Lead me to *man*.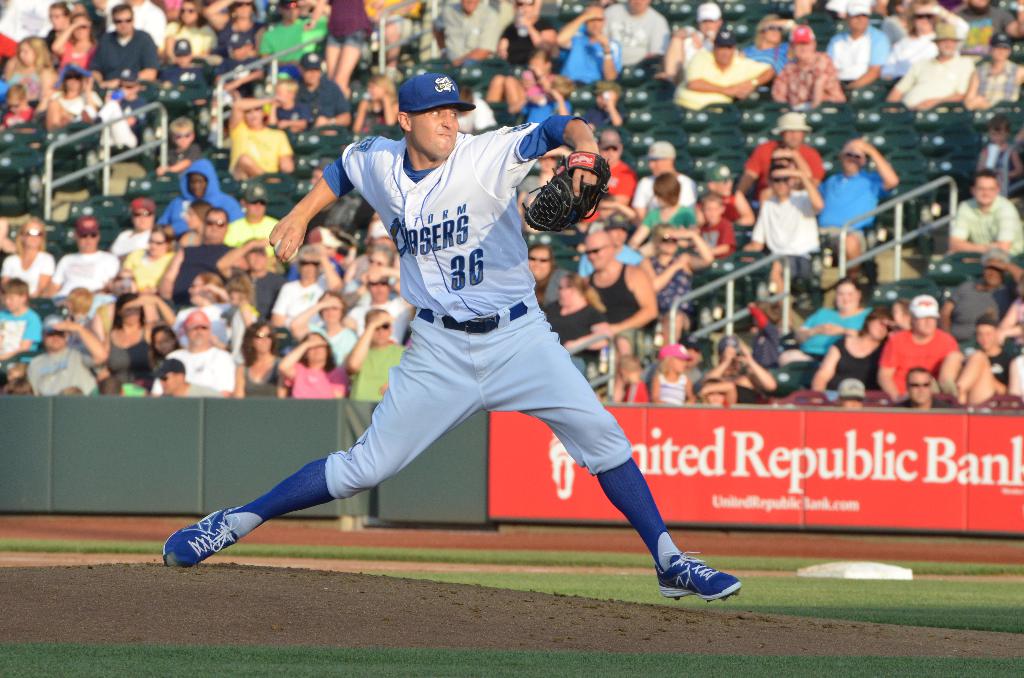
Lead to 577/226/669/341.
